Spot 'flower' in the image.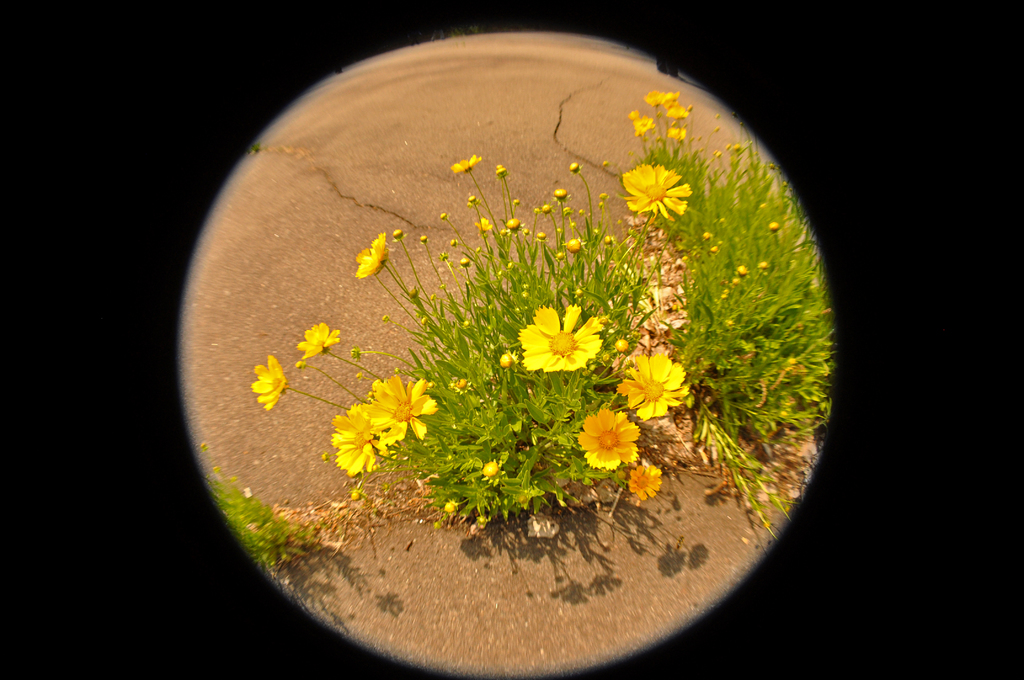
'flower' found at Rect(536, 230, 550, 241).
